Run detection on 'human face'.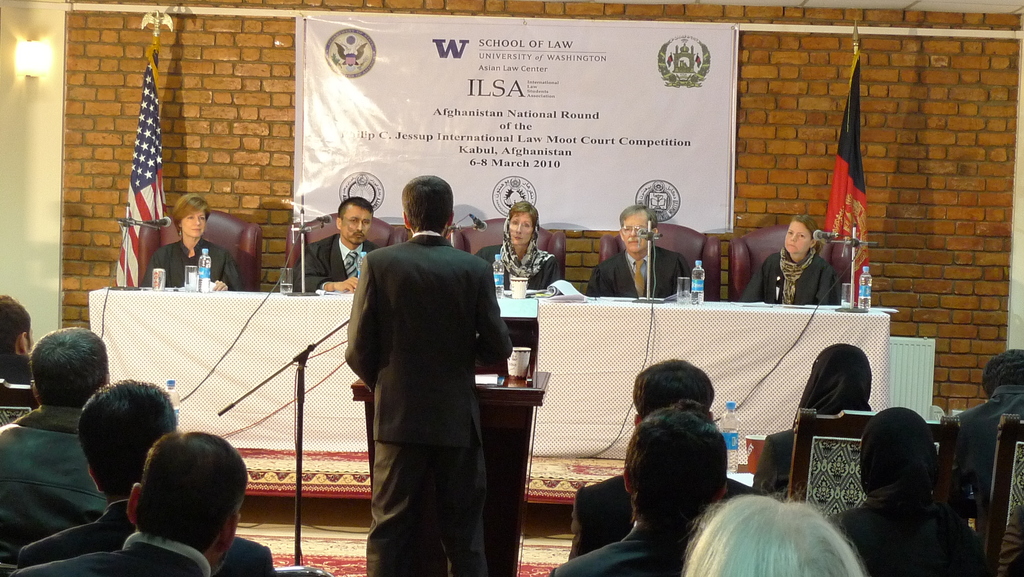
Result: 506/215/530/242.
